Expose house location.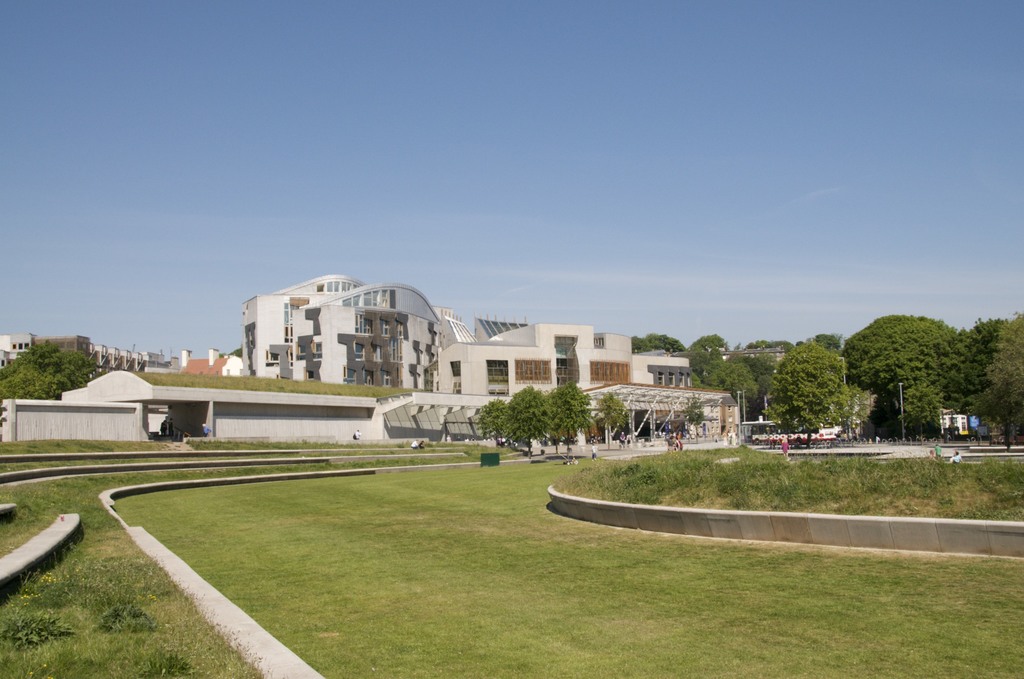
Exposed at [93,348,148,373].
